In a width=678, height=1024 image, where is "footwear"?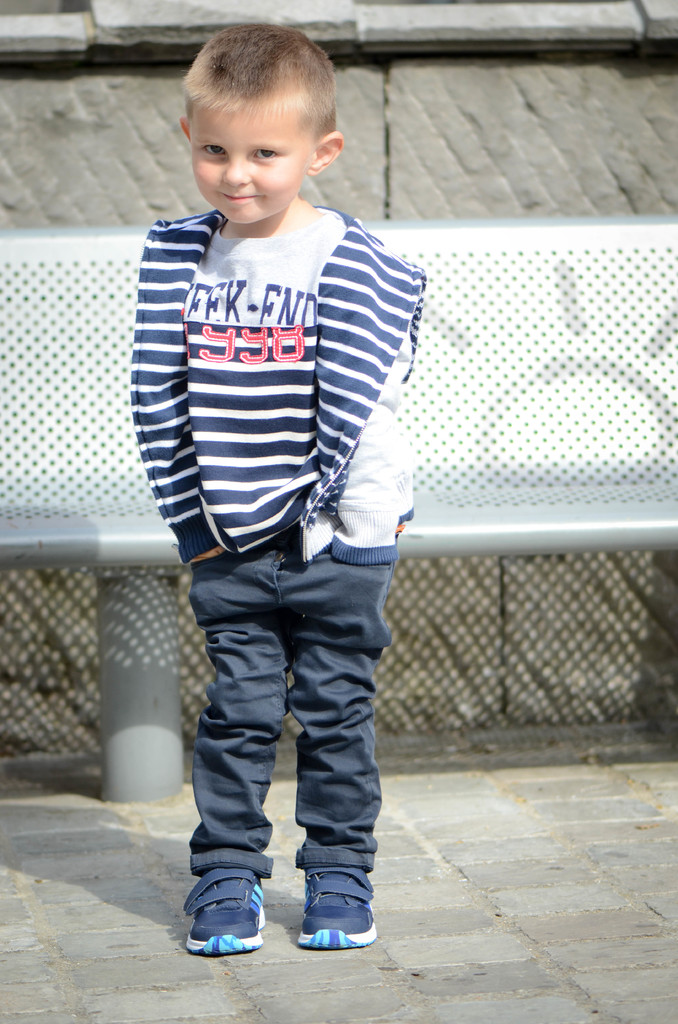
bbox=[293, 858, 380, 945].
